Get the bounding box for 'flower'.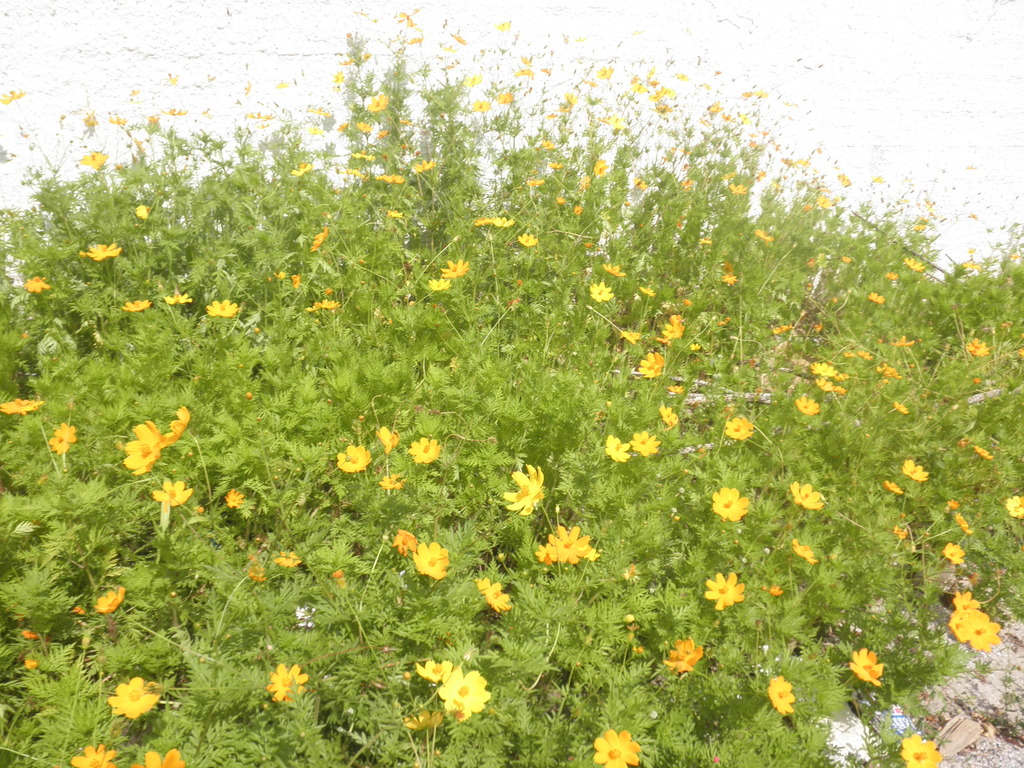
rect(3, 396, 42, 415).
